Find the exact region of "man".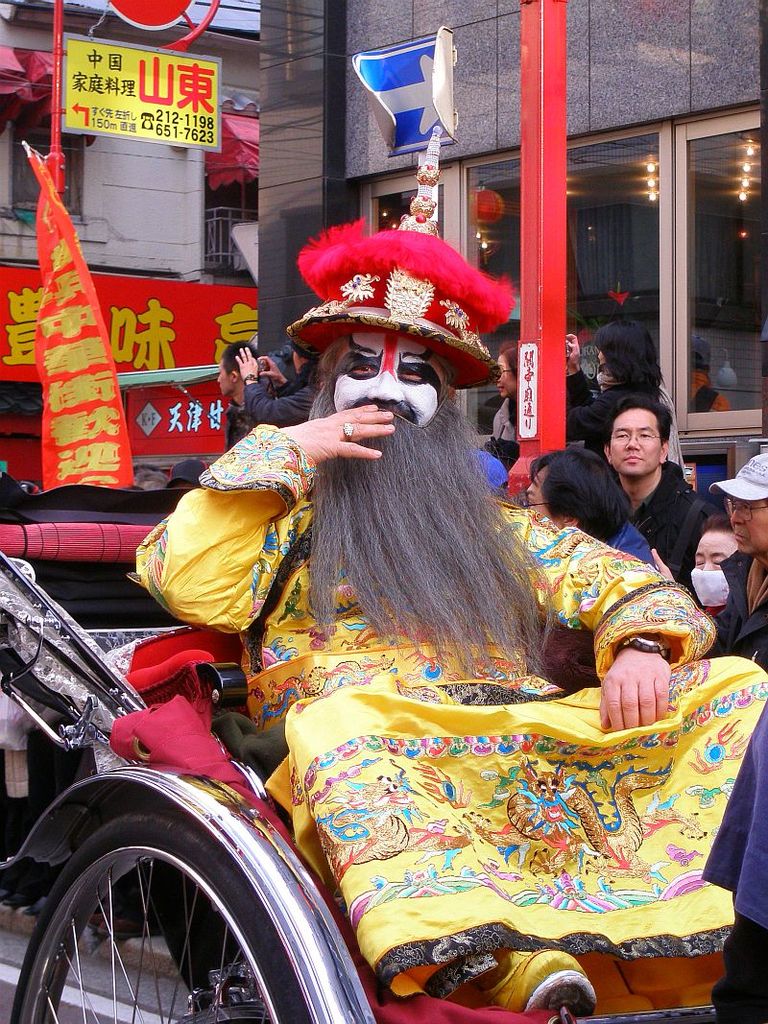
Exact region: {"left": 651, "top": 519, "right": 740, "bottom": 614}.
